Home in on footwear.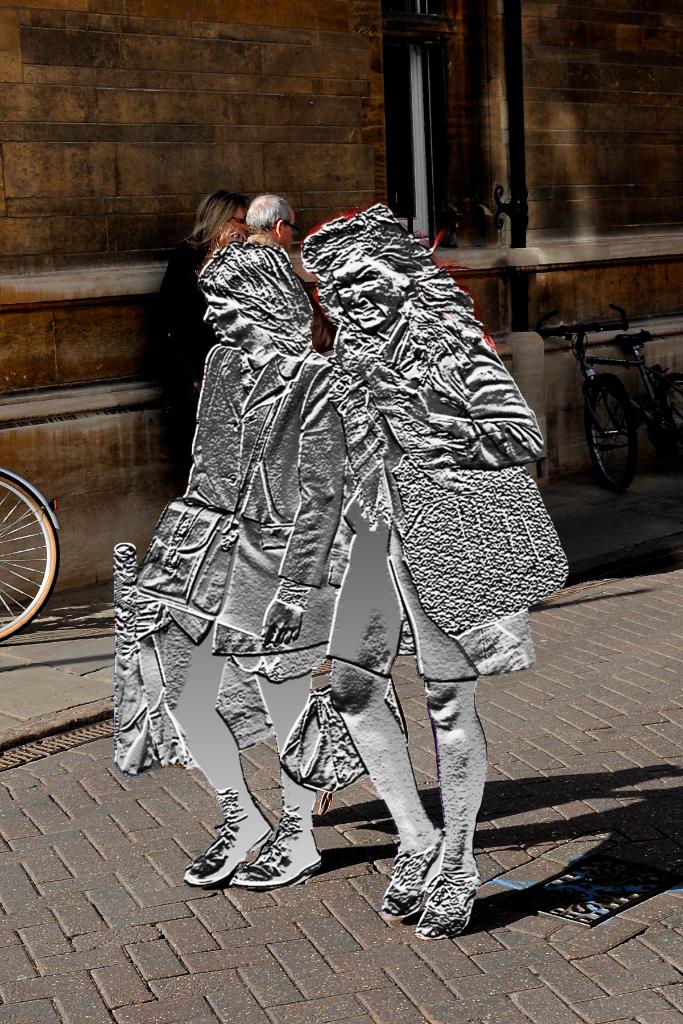
Homed in at detection(380, 833, 447, 922).
